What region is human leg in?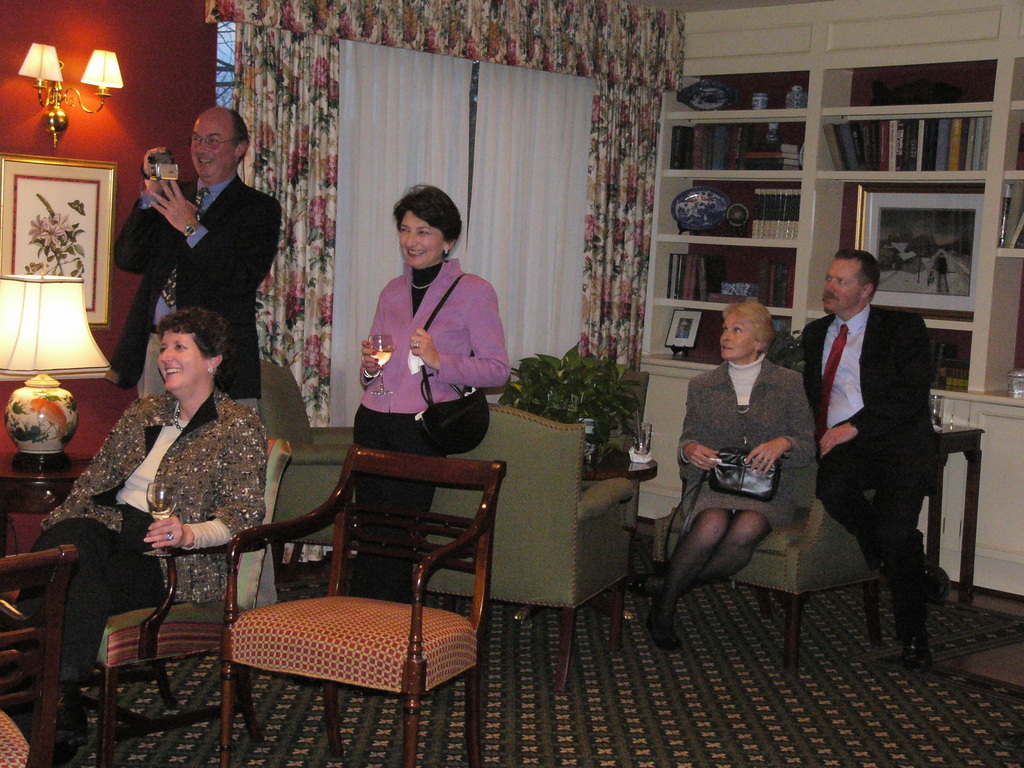
355,397,395,592.
